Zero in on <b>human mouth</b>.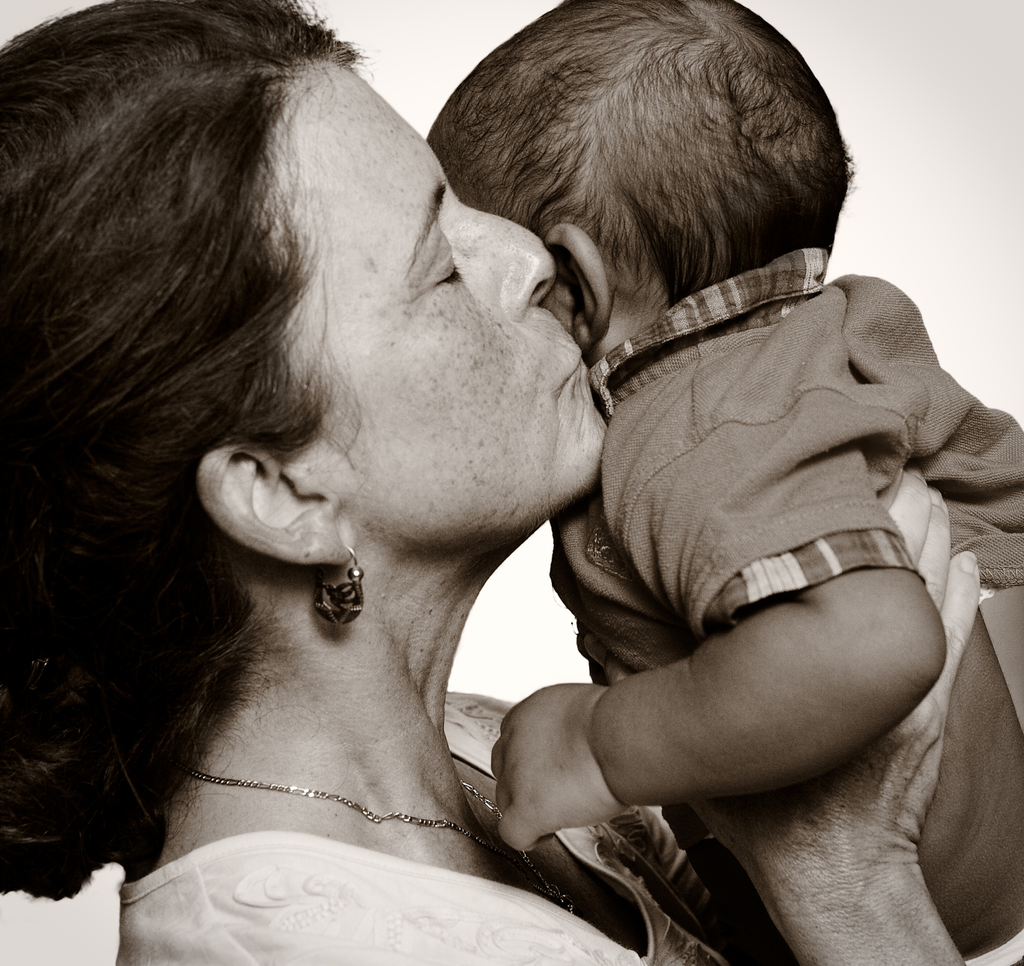
Zeroed in: (559, 350, 586, 391).
